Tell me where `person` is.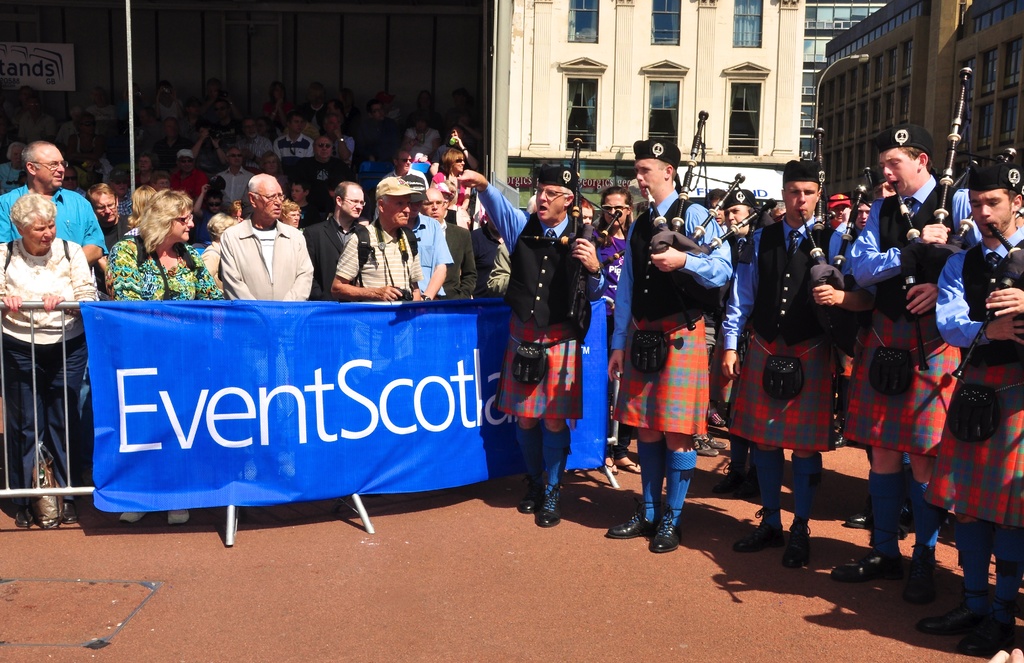
`person` is at rect(452, 168, 607, 526).
